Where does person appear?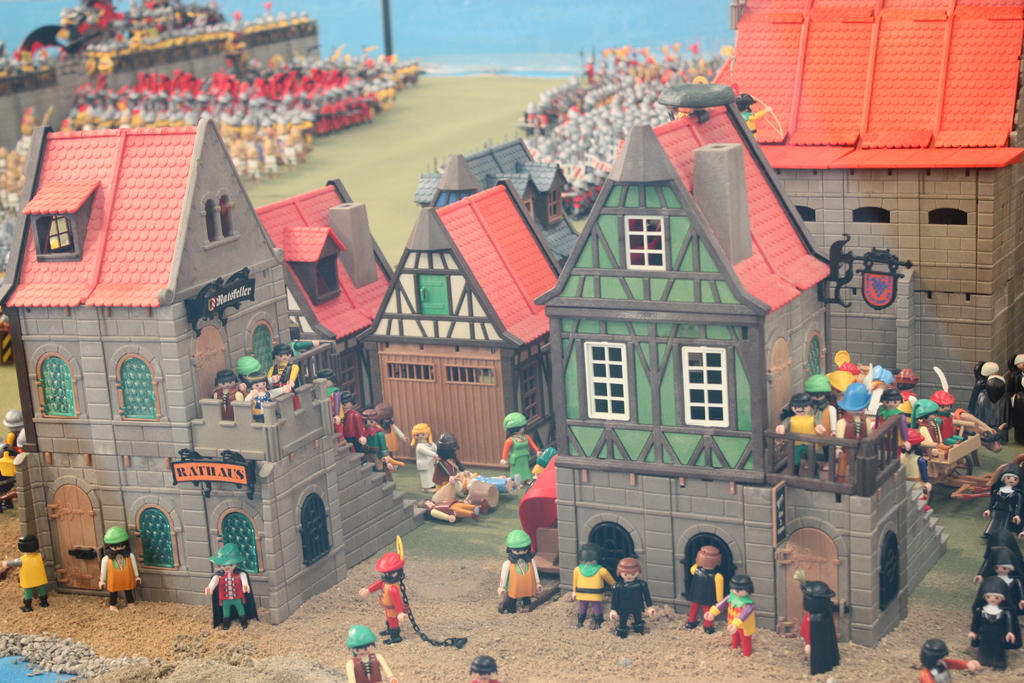
Appears at 604 556 657 635.
